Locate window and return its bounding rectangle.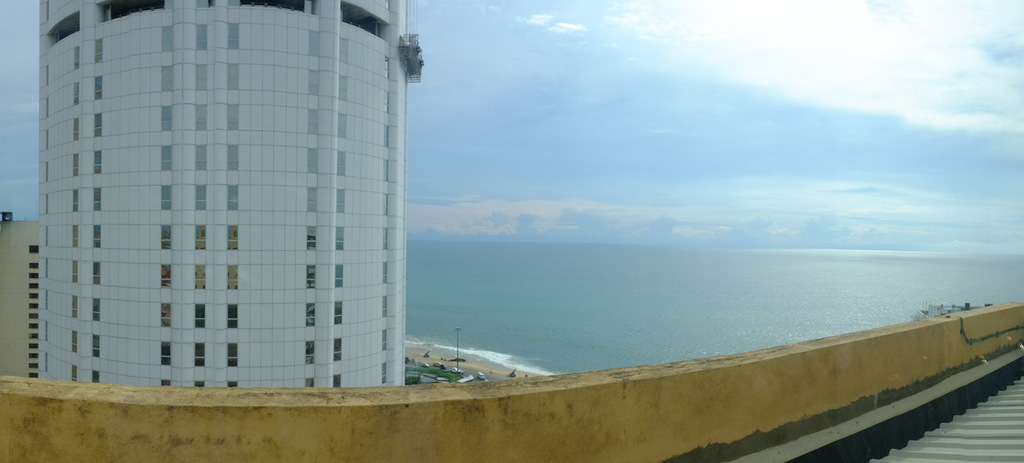
<region>92, 263, 102, 283</region>.
